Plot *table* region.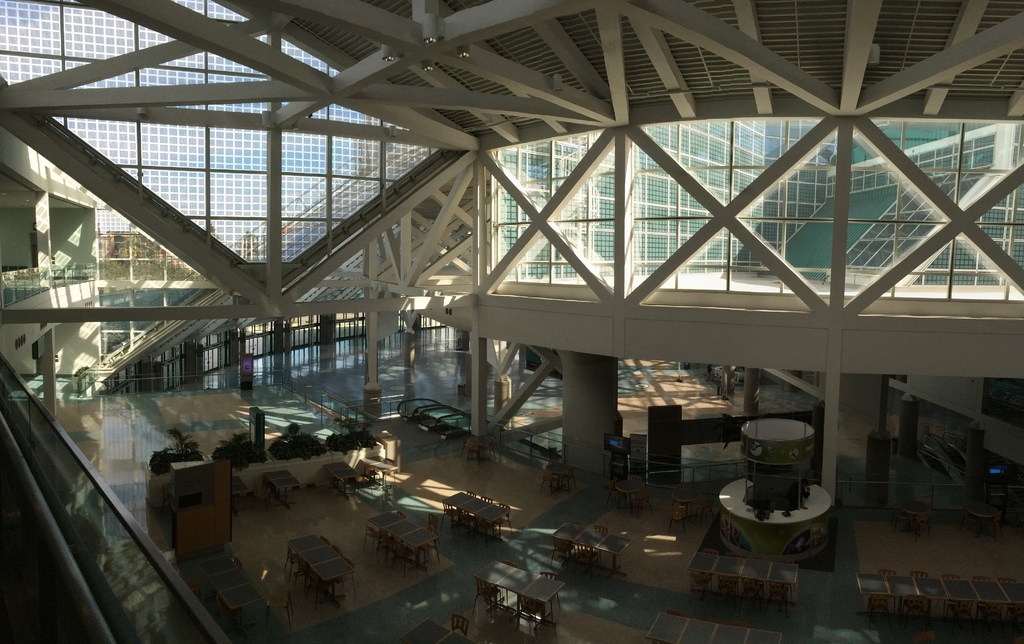
Plotted at pyautogui.locateOnScreen(687, 551, 801, 607).
